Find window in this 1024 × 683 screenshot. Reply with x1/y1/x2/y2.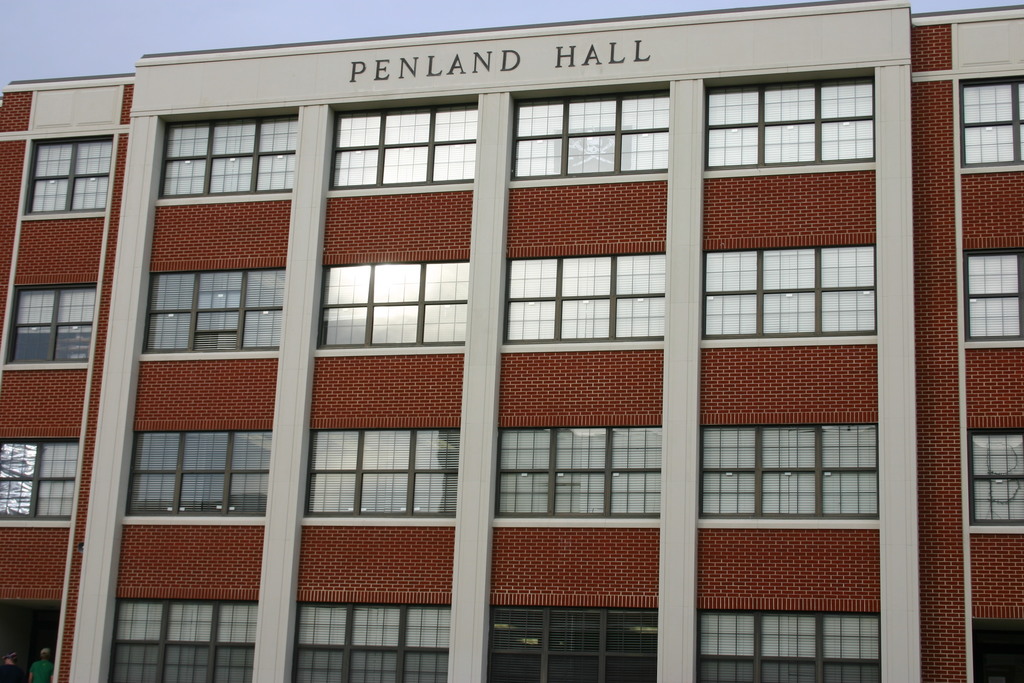
701/242/877/344.
